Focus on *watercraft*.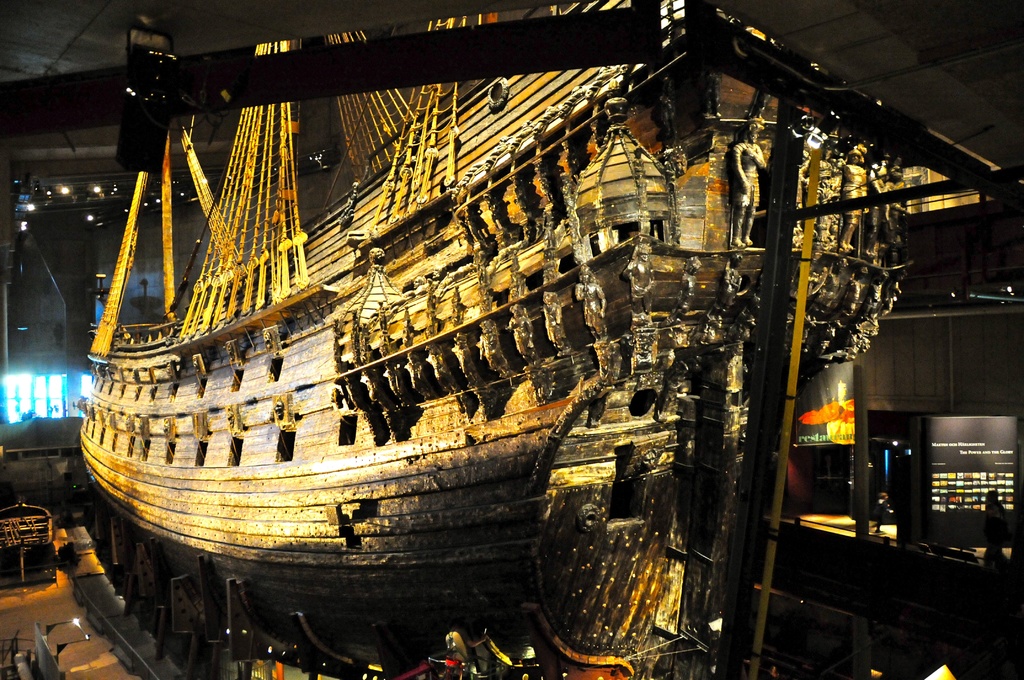
Focused at [x1=0, y1=0, x2=998, y2=665].
